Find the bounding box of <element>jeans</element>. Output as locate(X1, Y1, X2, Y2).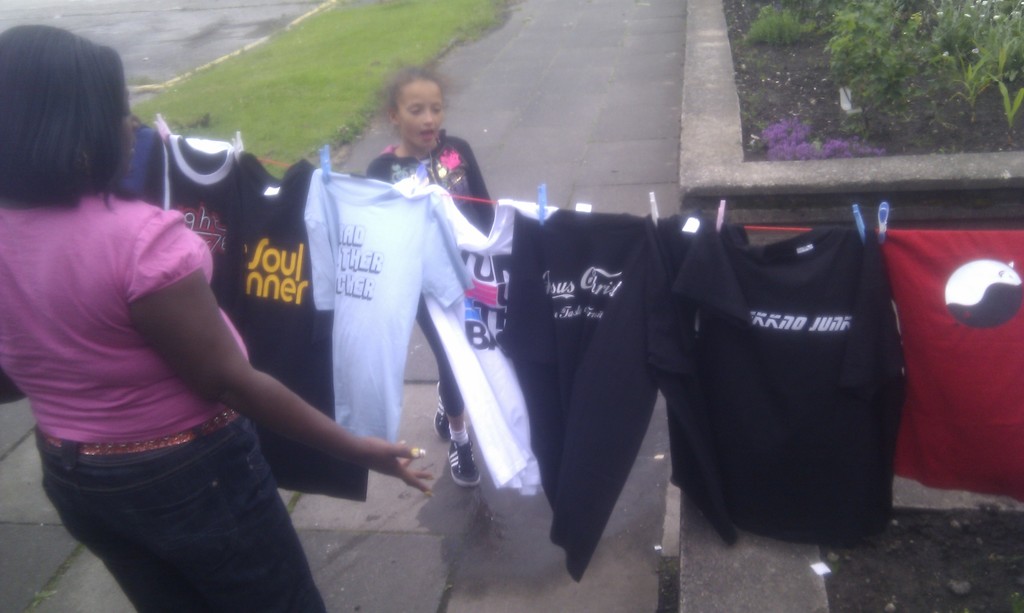
locate(42, 413, 323, 612).
